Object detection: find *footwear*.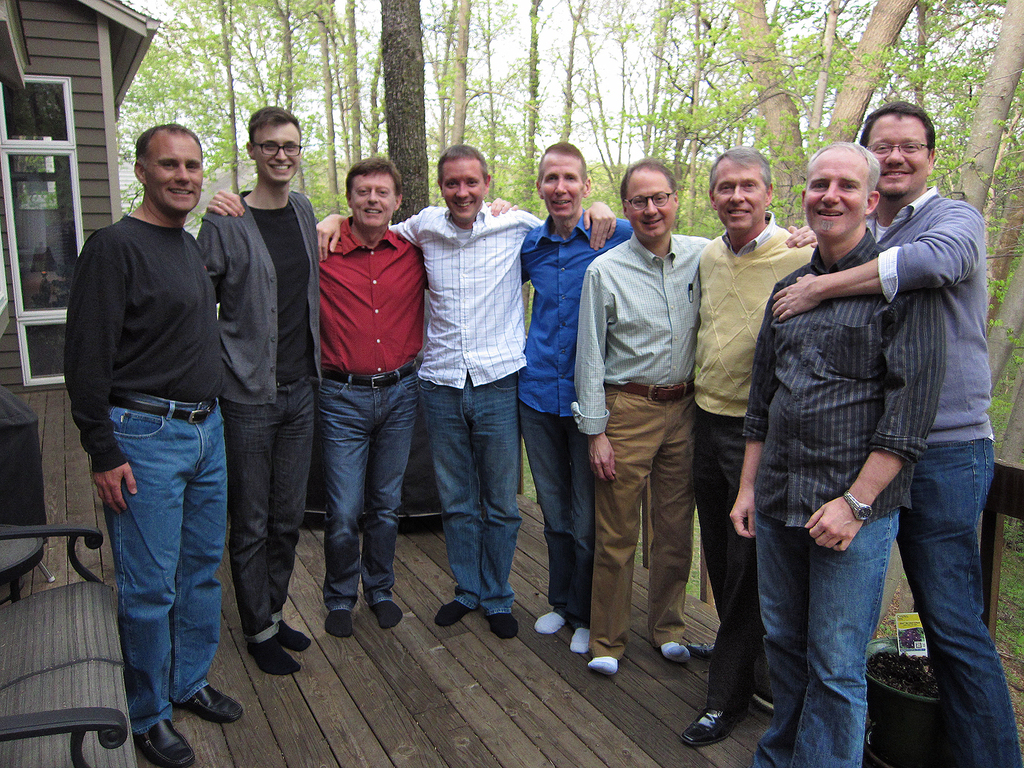
rect(178, 678, 245, 723).
